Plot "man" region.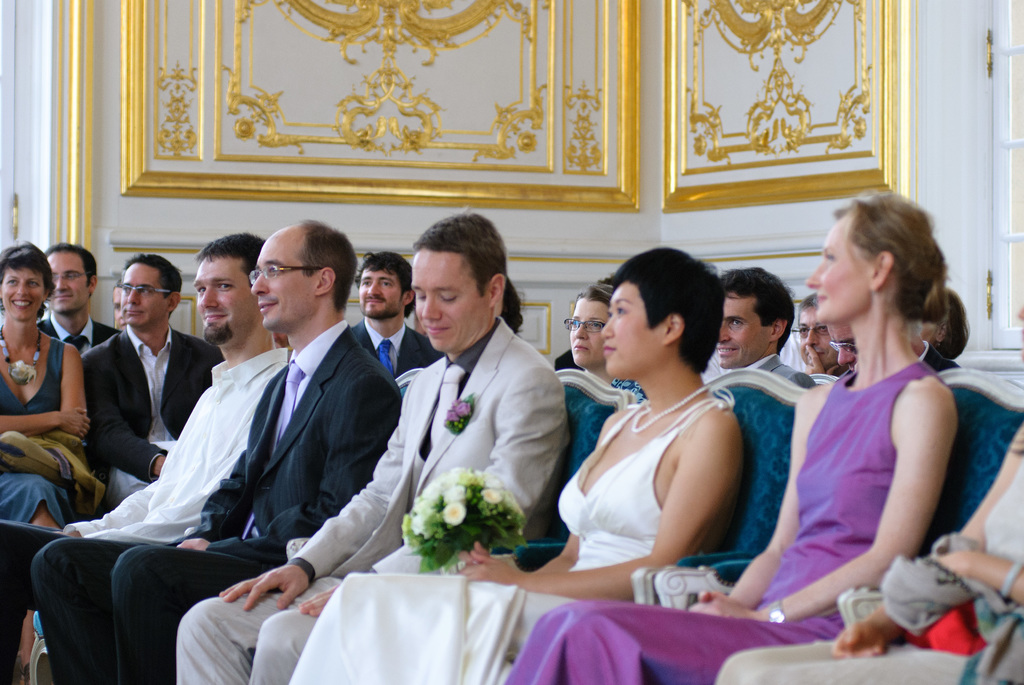
Plotted at 173,205,566,684.
